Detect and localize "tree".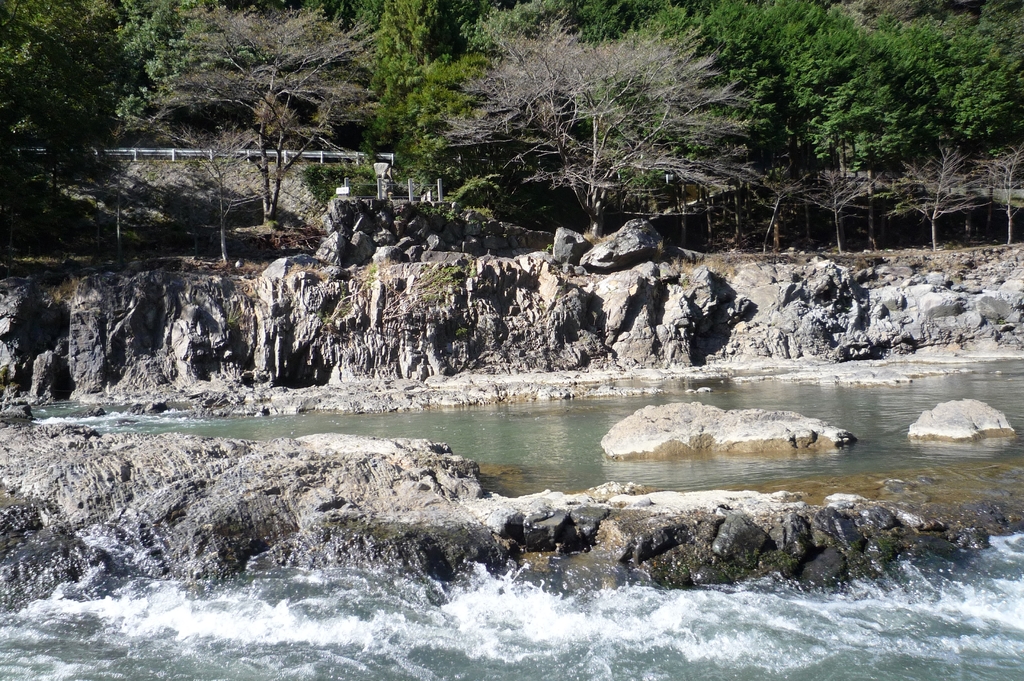
Localized at (976, 145, 1023, 241).
